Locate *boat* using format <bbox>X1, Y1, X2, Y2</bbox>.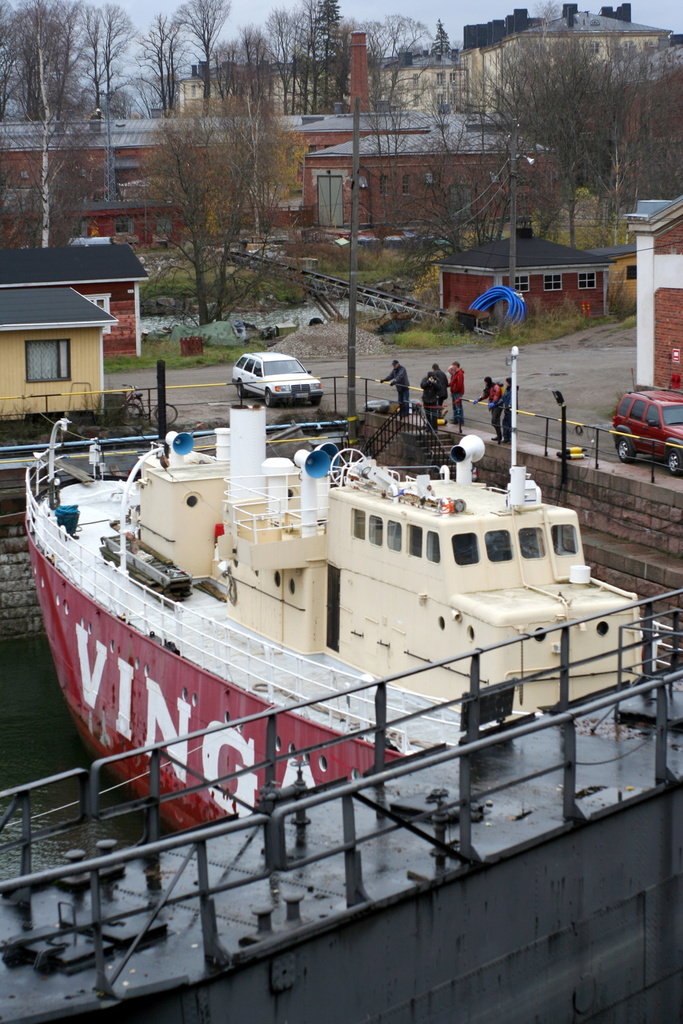
<bbox>0, 279, 678, 954</bbox>.
